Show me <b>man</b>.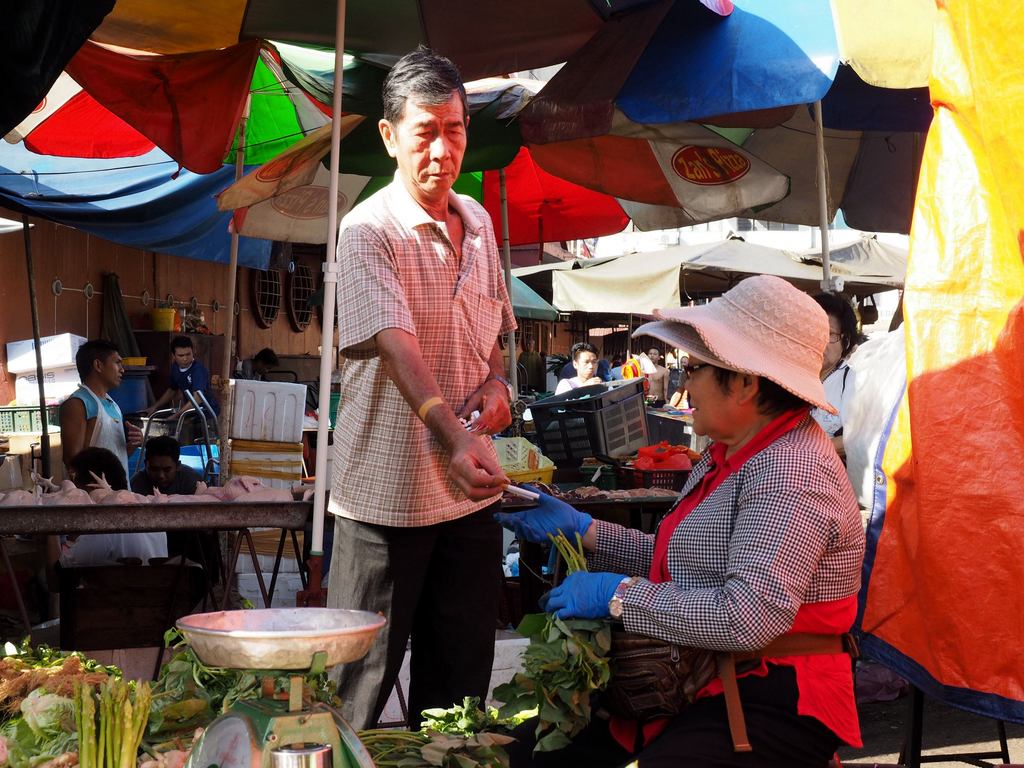
<b>man</b> is here: detection(55, 336, 143, 493).
